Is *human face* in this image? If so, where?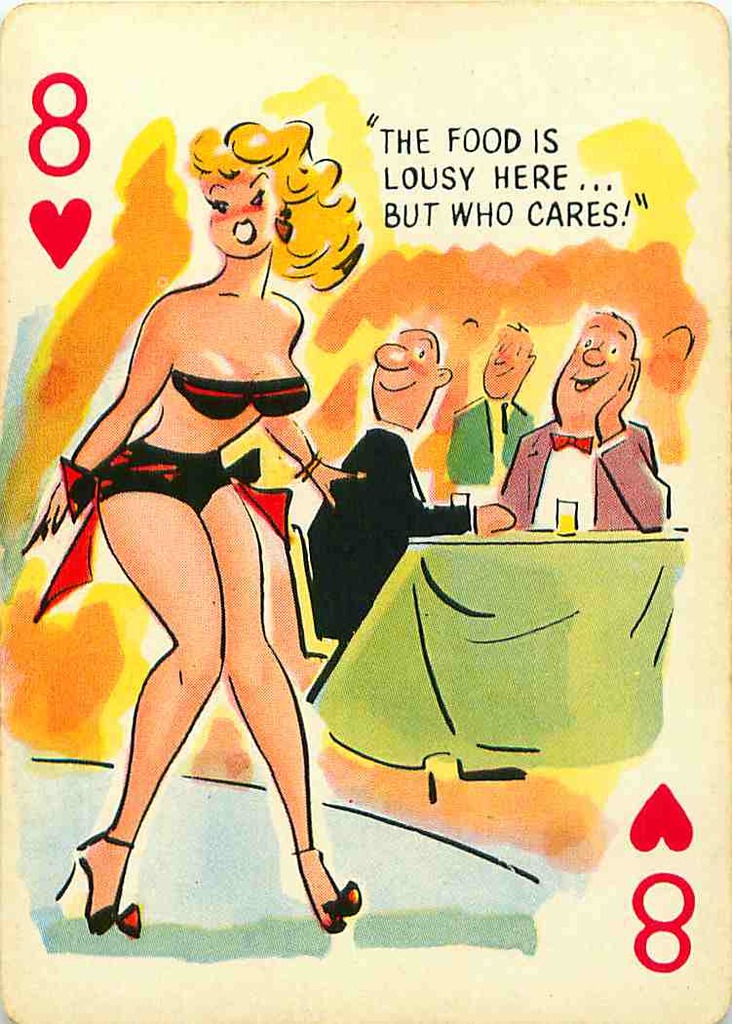
Yes, at [x1=483, y1=327, x2=529, y2=398].
